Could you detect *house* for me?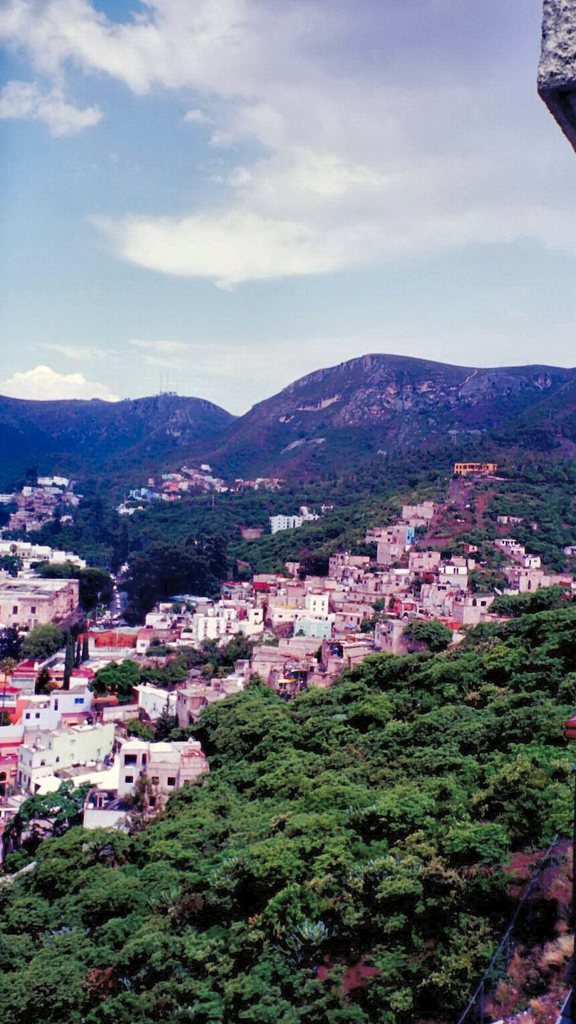
Detection result: x1=0 y1=724 x2=26 y2=780.
